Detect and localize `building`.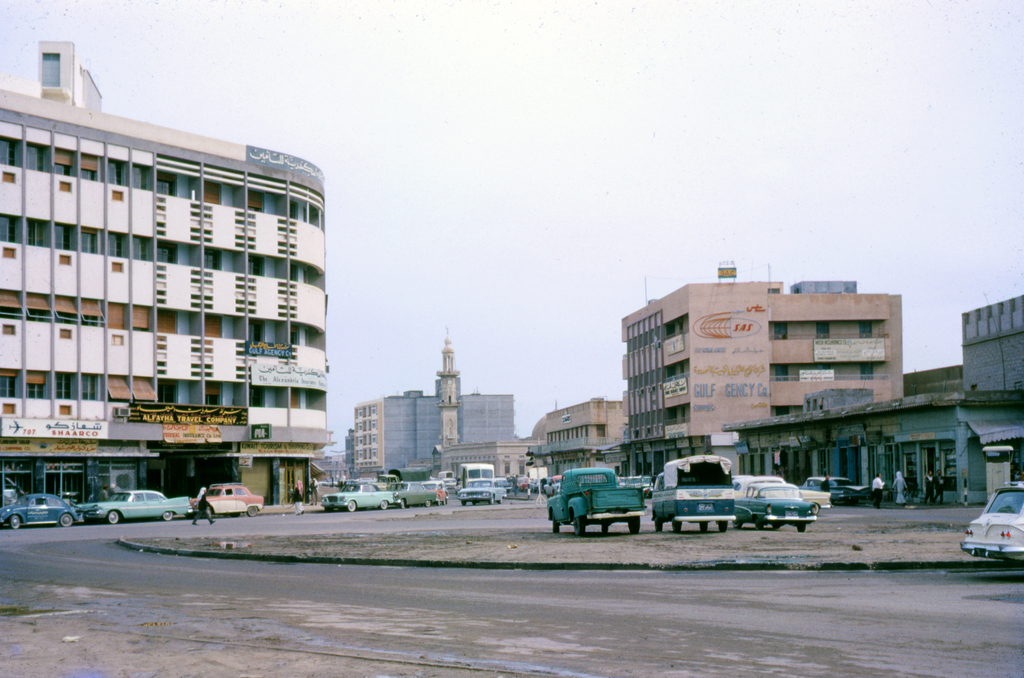
Localized at <bbox>530, 401, 620, 476</bbox>.
